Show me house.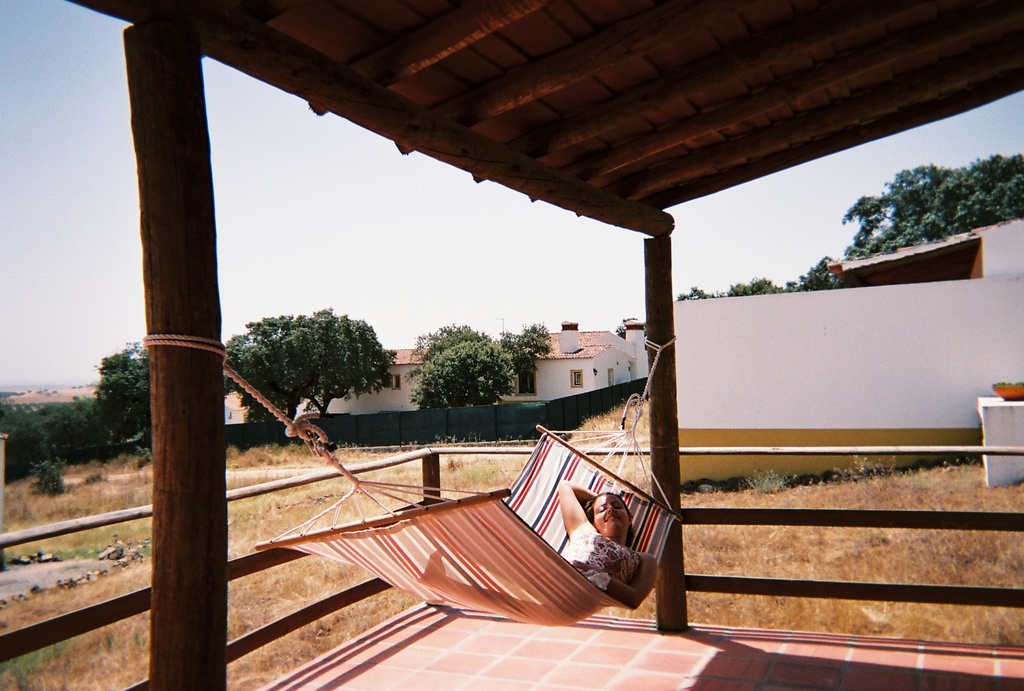
house is here: [x1=666, y1=214, x2=1023, y2=488].
